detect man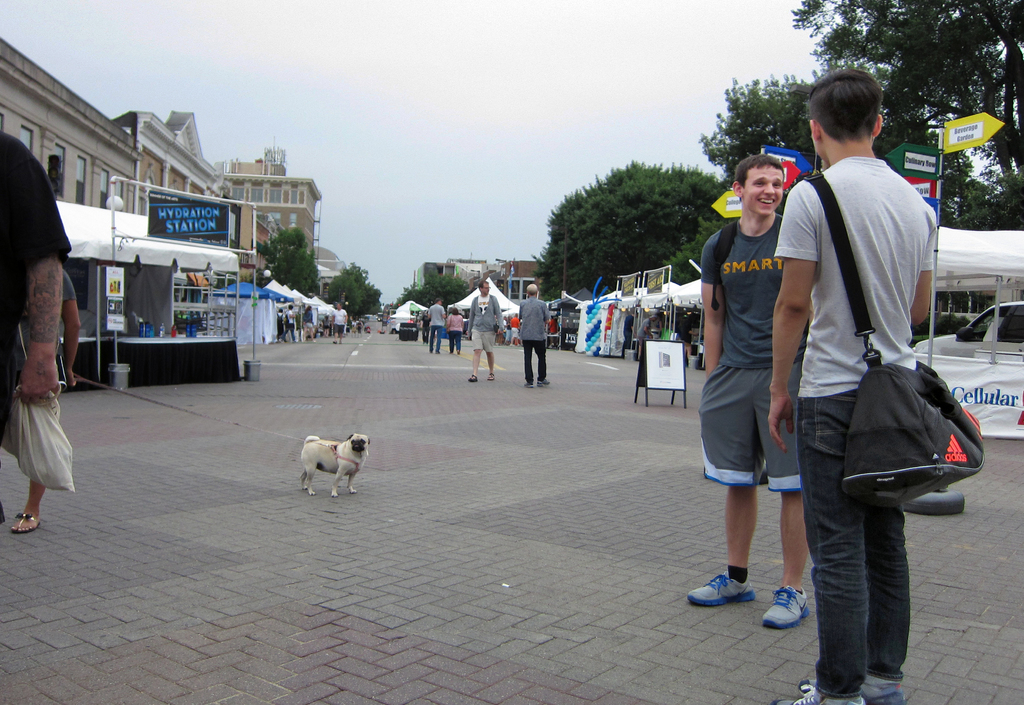
bbox=(776, 81, 969, 681)
